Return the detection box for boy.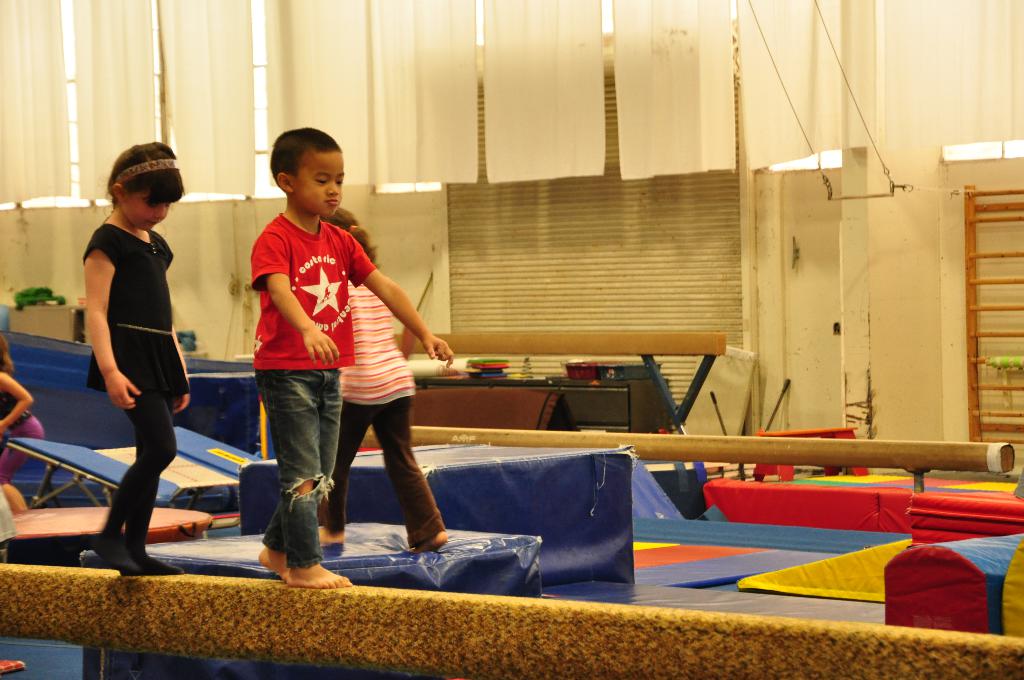
(248, 132, 470, 591).
